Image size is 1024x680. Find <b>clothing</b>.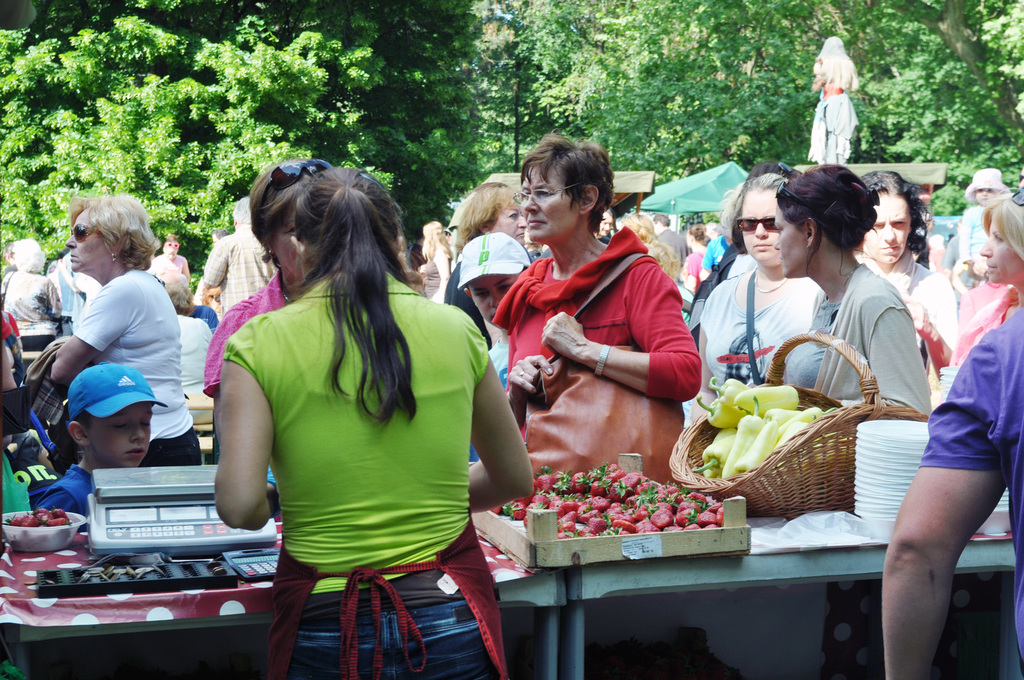
<box>6,259,62,337</box>.
